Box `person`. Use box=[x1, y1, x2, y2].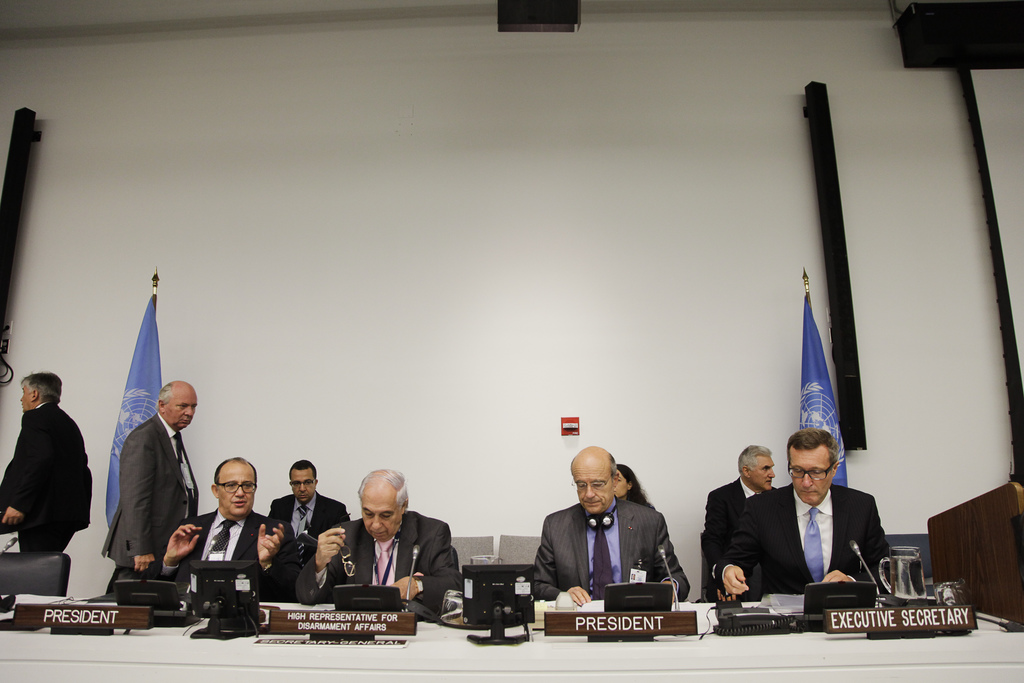
box=[530, 443, 698, 624].
